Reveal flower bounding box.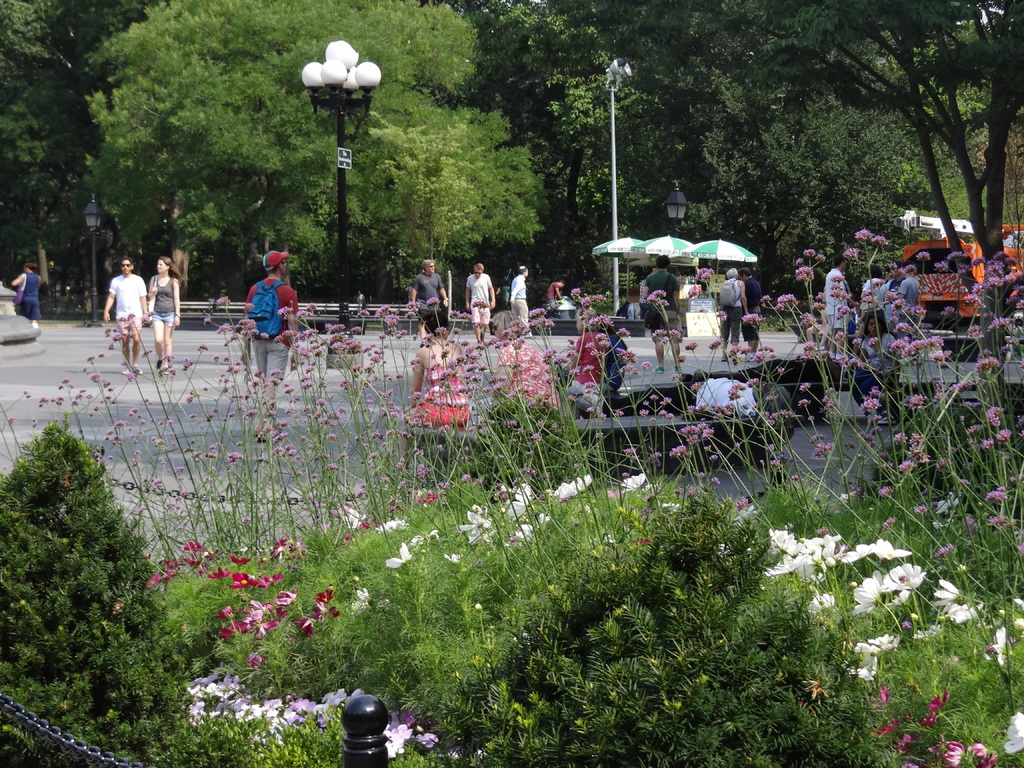
Revealed: 876,563,924,589.
